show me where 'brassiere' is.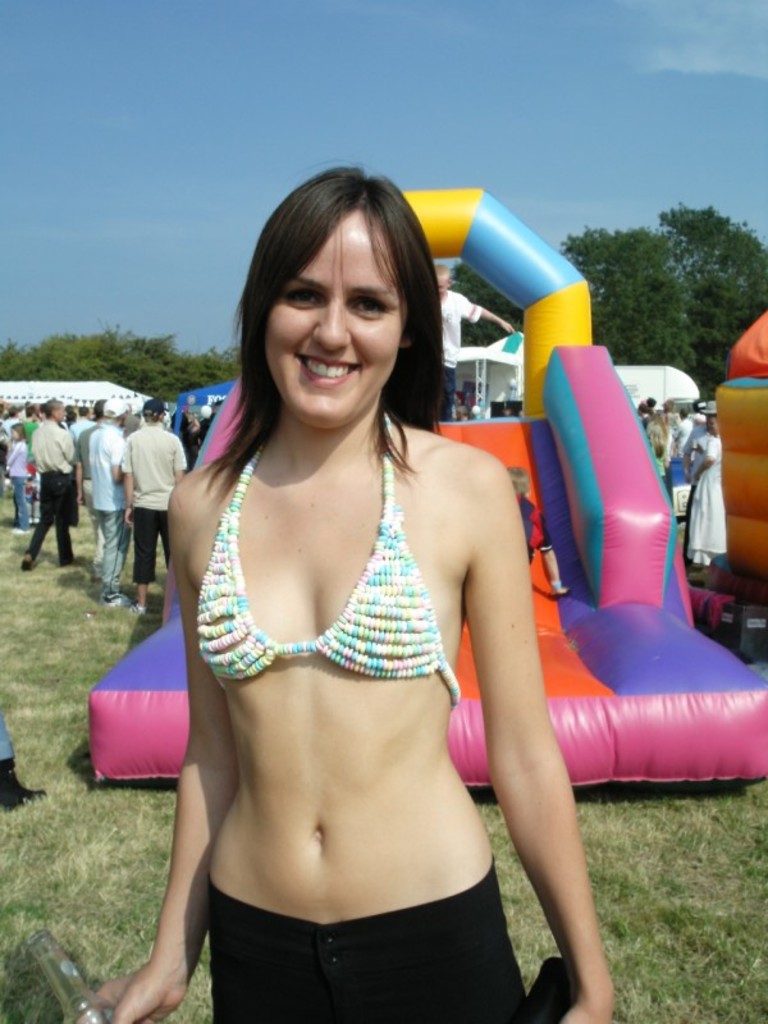
'brassiere' is at <bbox>196, 424, 535, 788</bbox>.
